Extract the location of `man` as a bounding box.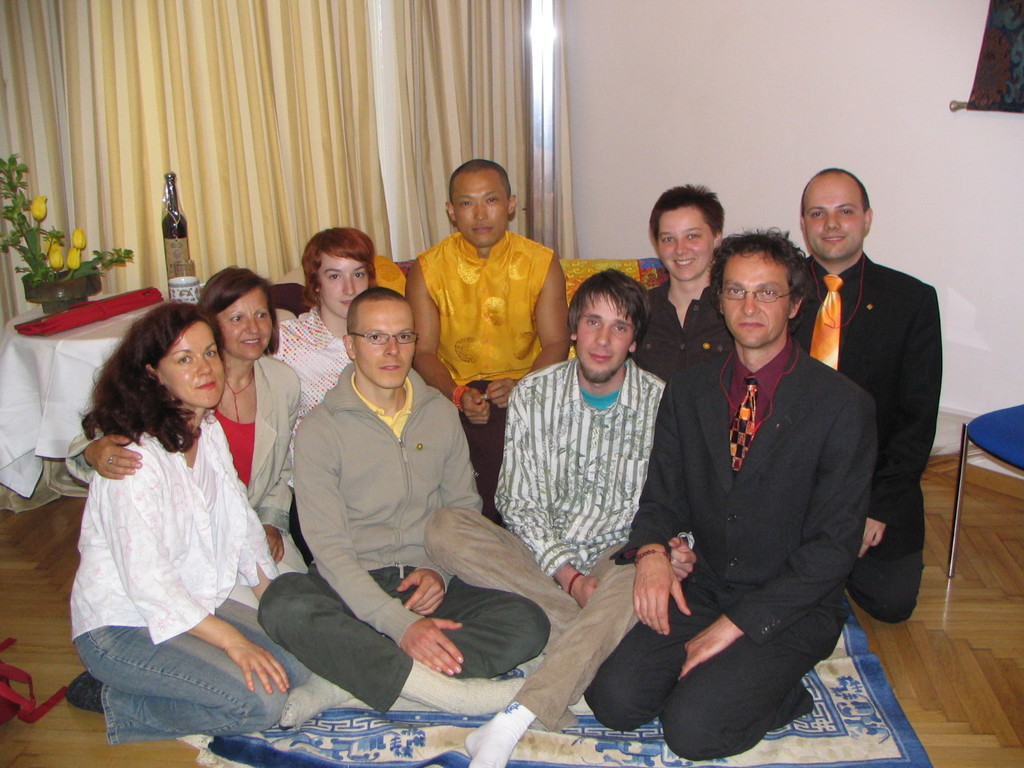
[234, 284, 560, 719].
